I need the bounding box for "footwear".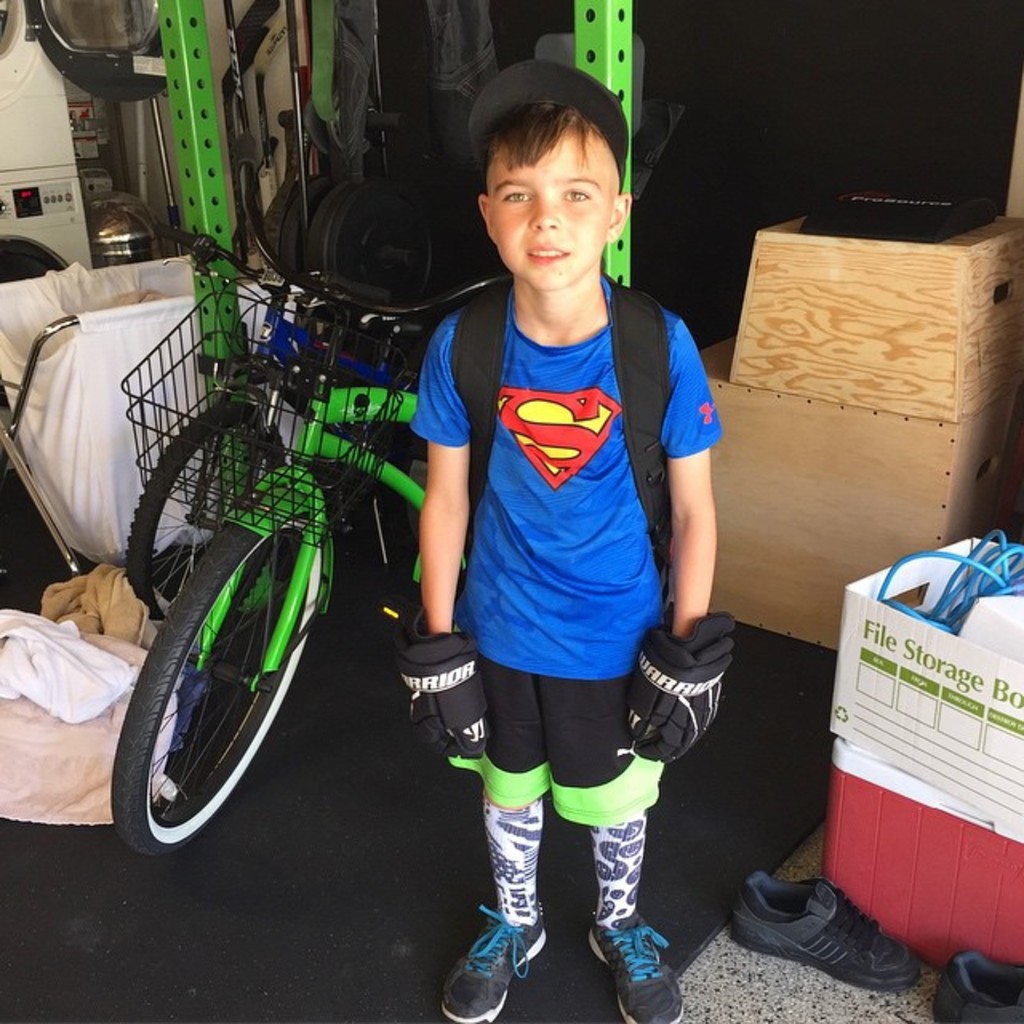
Here it is: 738, 885, 914, 998.
